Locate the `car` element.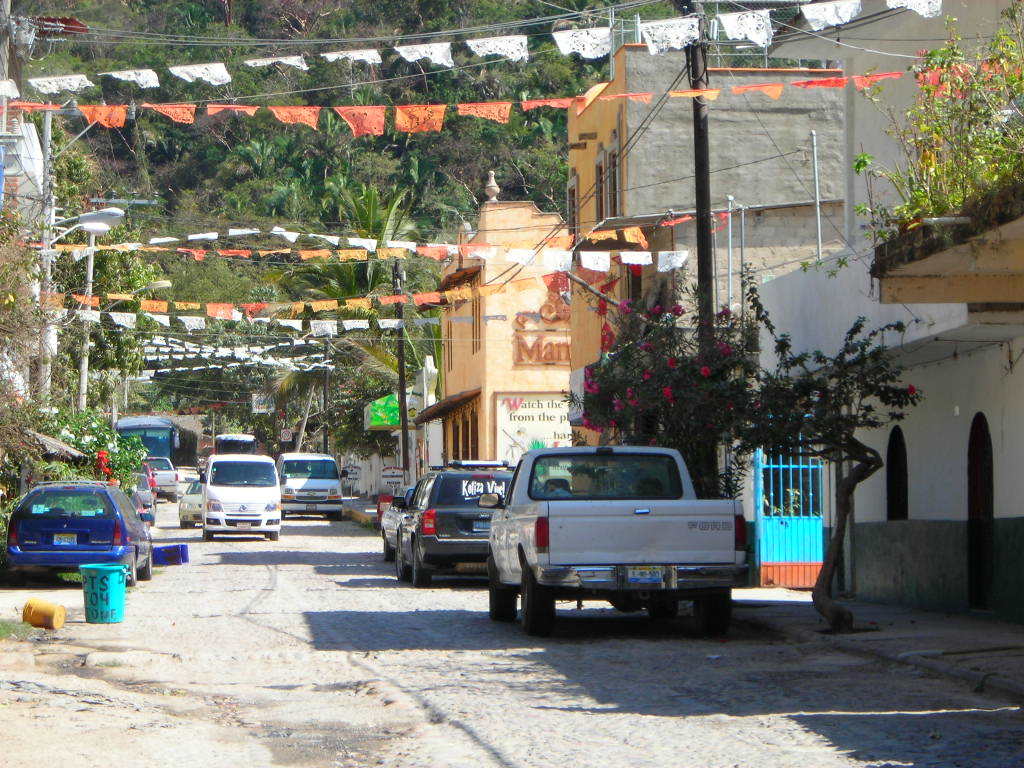
Element bbox: [184,478,204,531].
